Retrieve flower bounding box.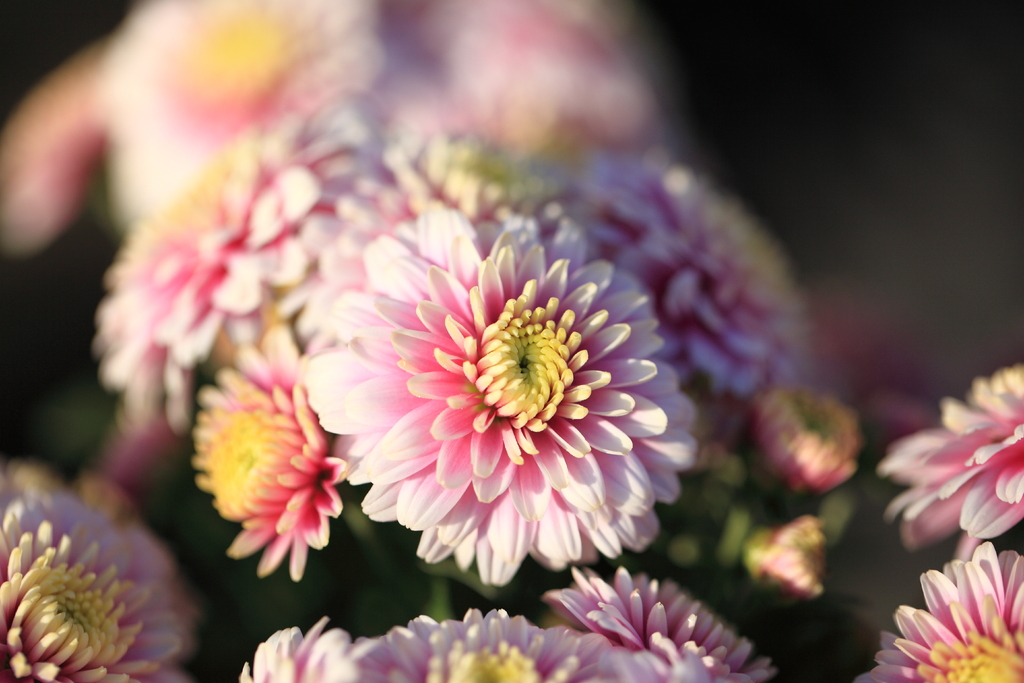
Bounding box: [x1=880, y1=366, x2=1023, y2=546].
